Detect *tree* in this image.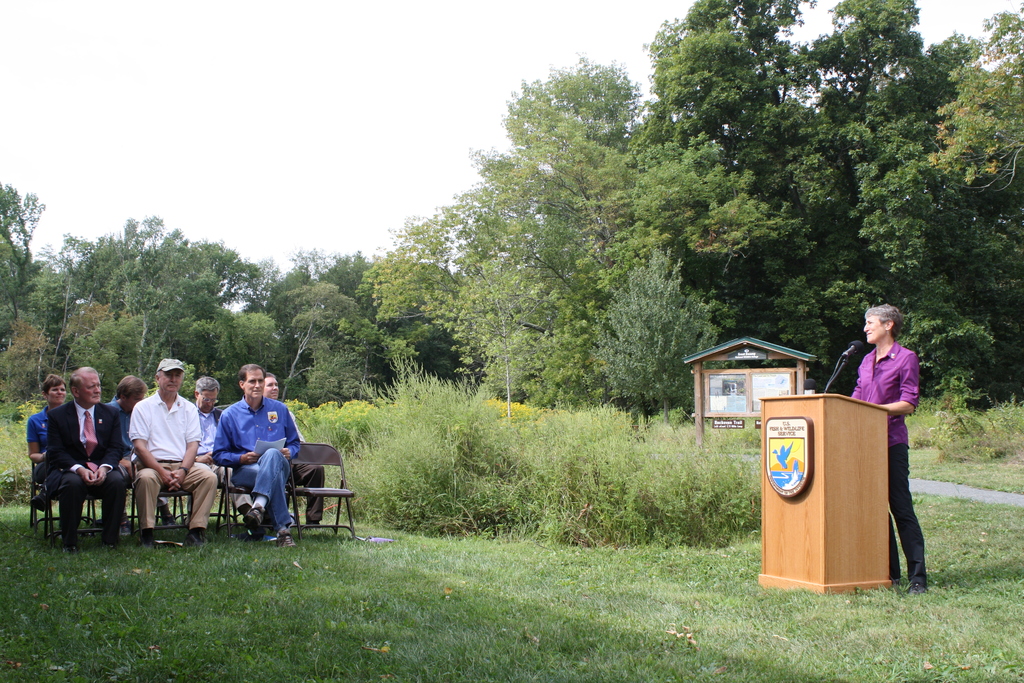
Detection: (624,0,881,378).
